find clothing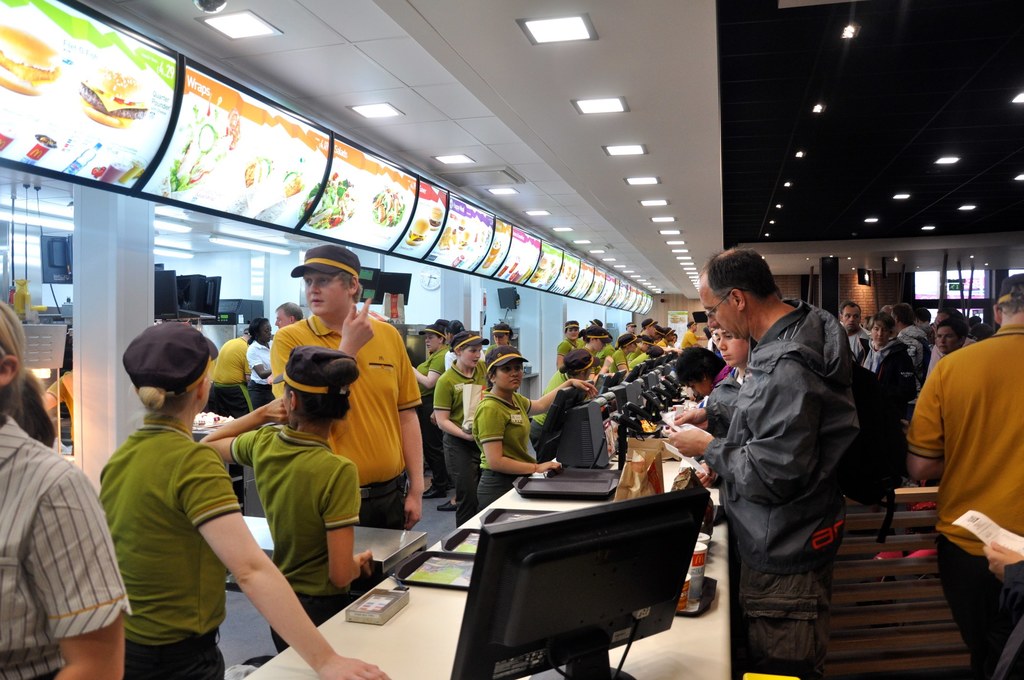
{"left": 57, "top": 371, "right": 74, "bottom": 443}
